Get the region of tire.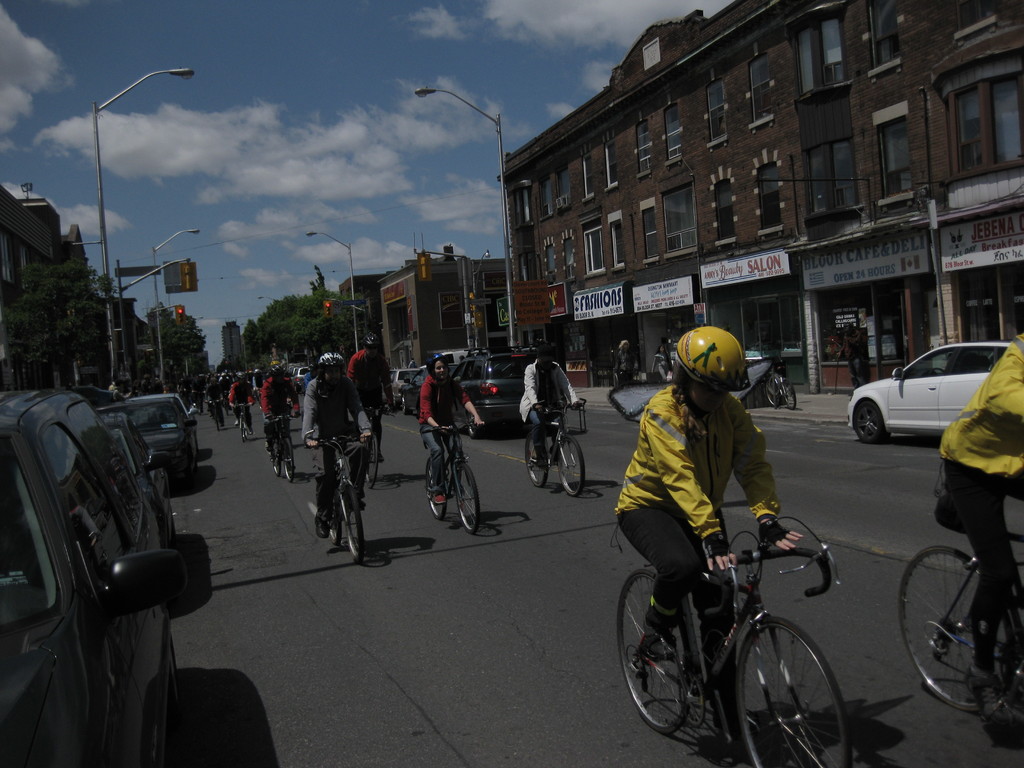
BBox(783, 378, 797, 408).
